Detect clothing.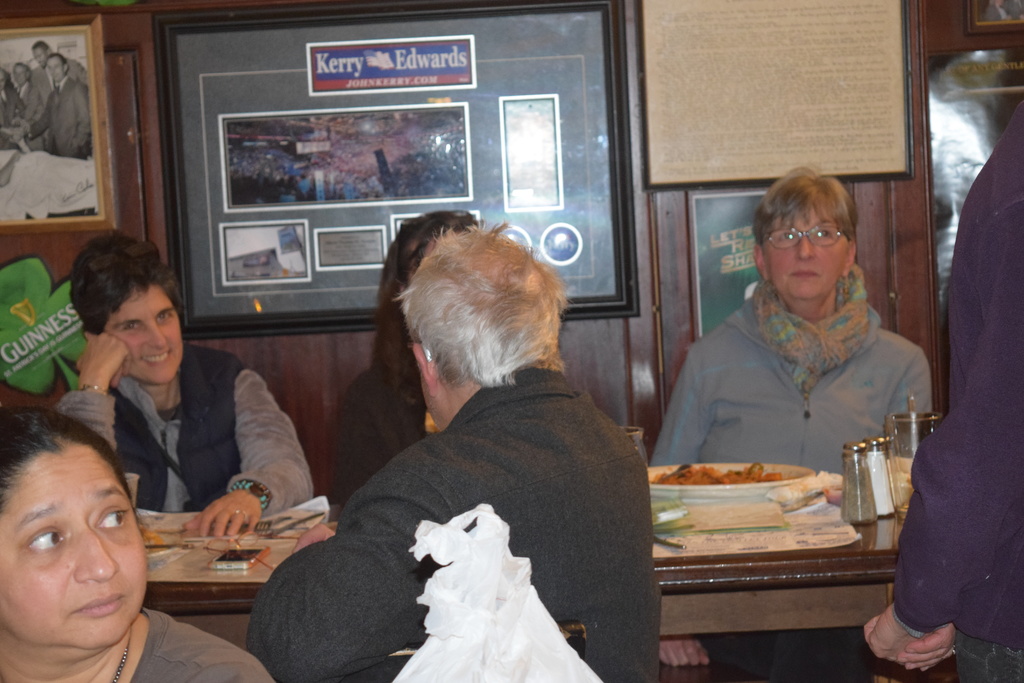
Detected at {"x1": 335, "y1": 366, "x2": 424, "y2": 490}.
